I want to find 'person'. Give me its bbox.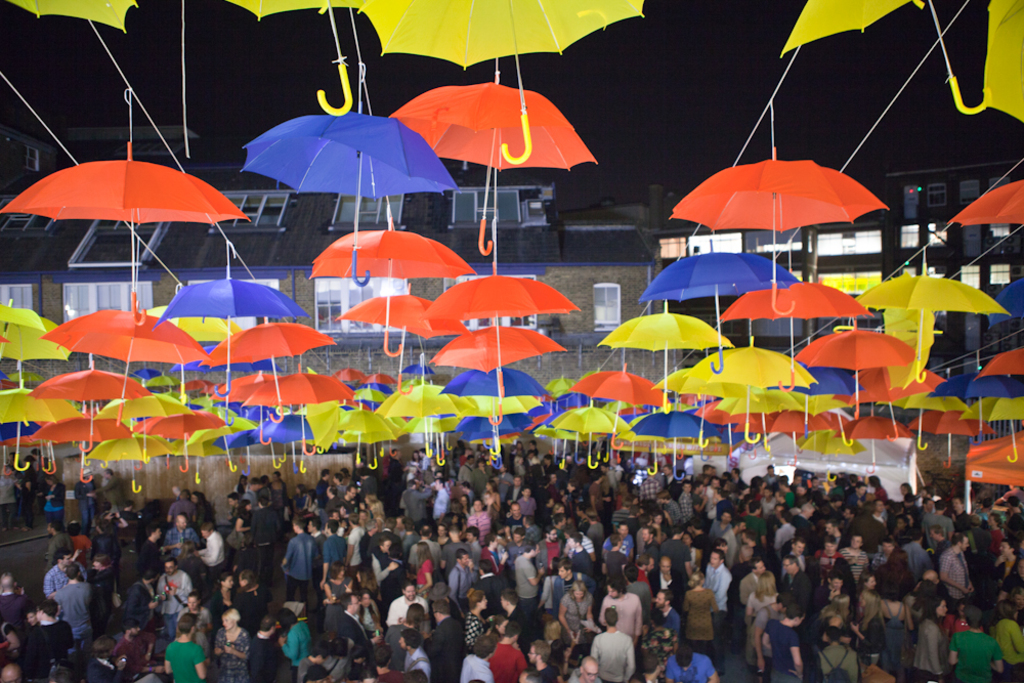
[left=550, top=503, right=563, bottom=528].
